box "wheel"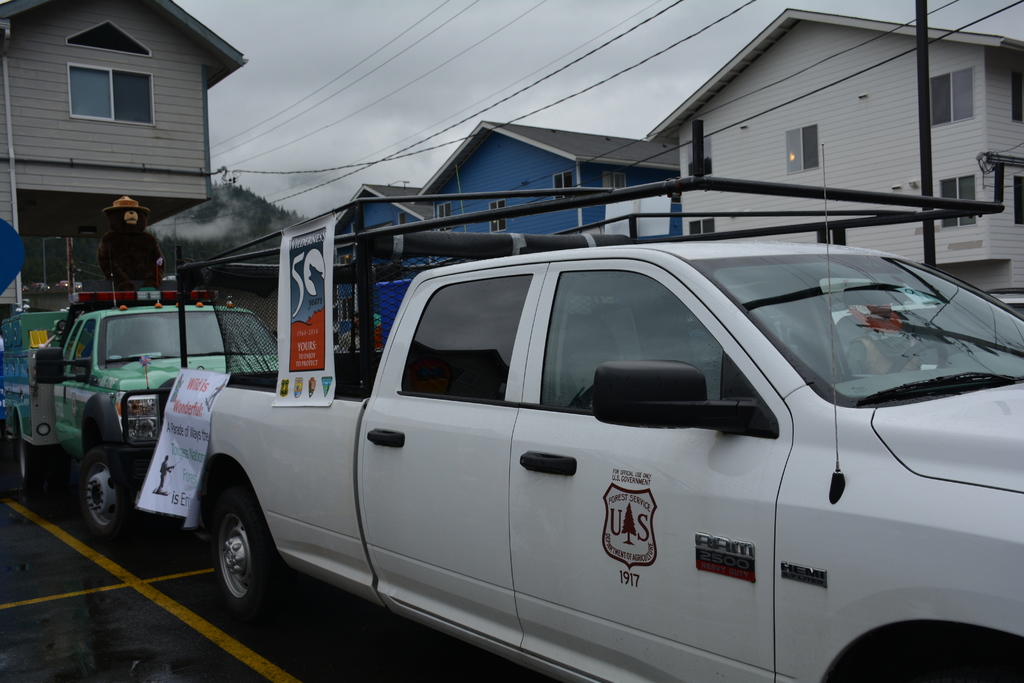
crop(19, 425, 50, 494)
